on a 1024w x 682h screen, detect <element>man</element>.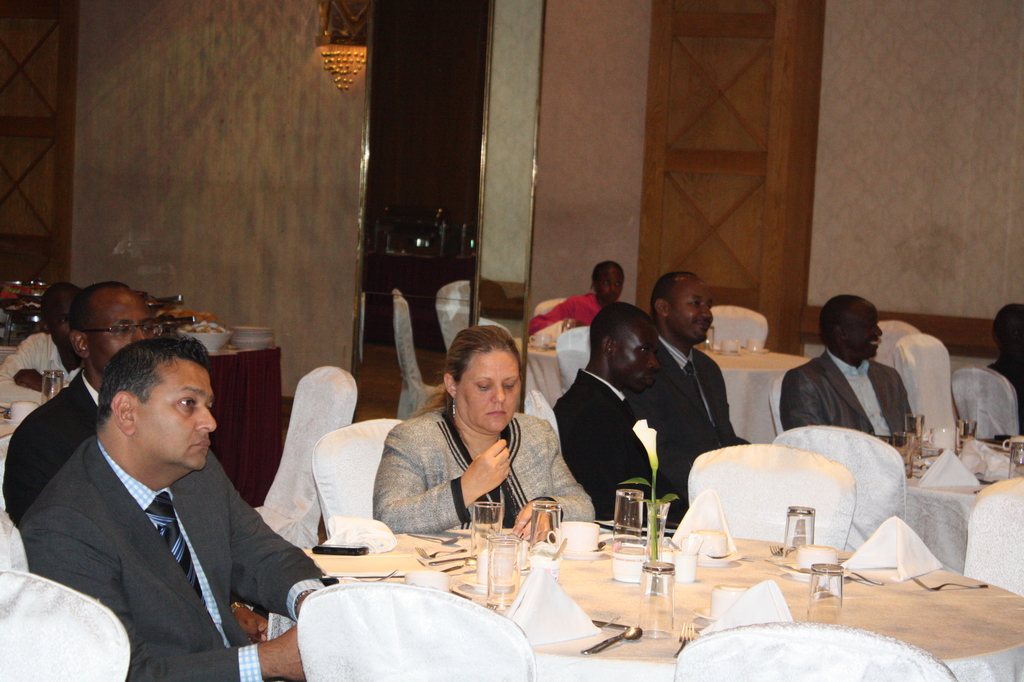
left=646, top=265, right=744, bottom=435.
